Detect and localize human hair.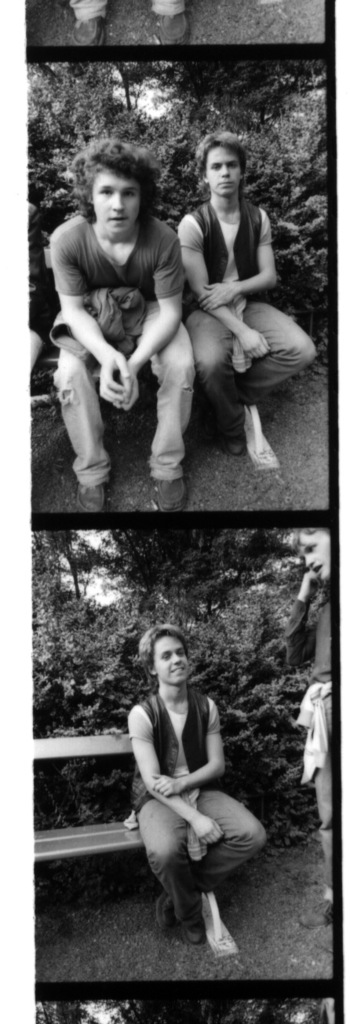
Localized at <bbox>70, 136, 158, 210</bbox>.
